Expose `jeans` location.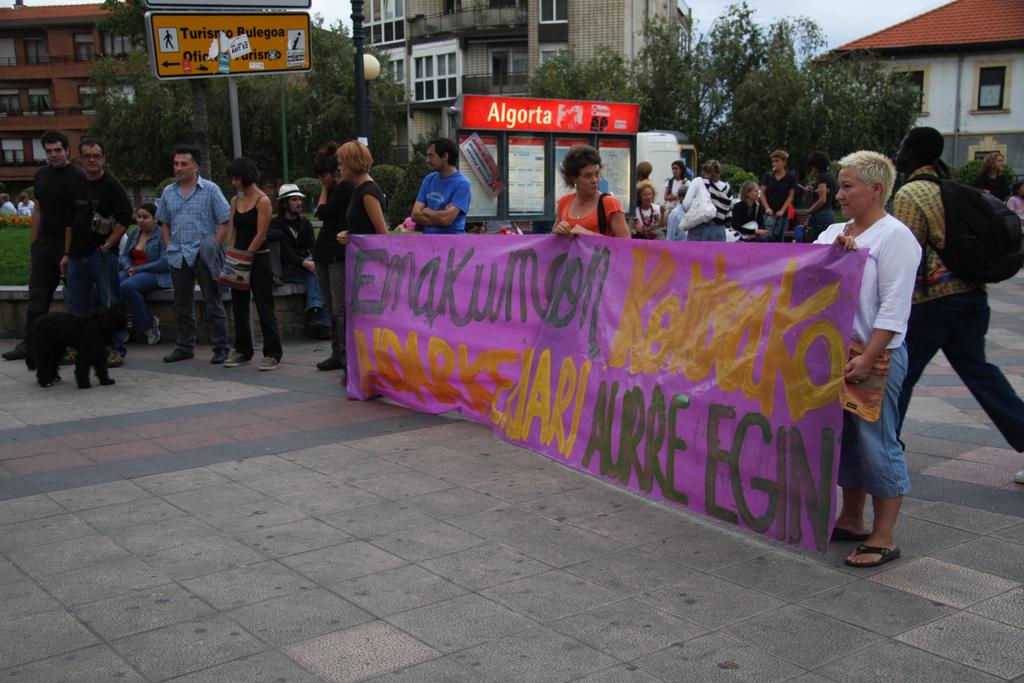
Exposed at bbox=[229, 251, 282, 356].
